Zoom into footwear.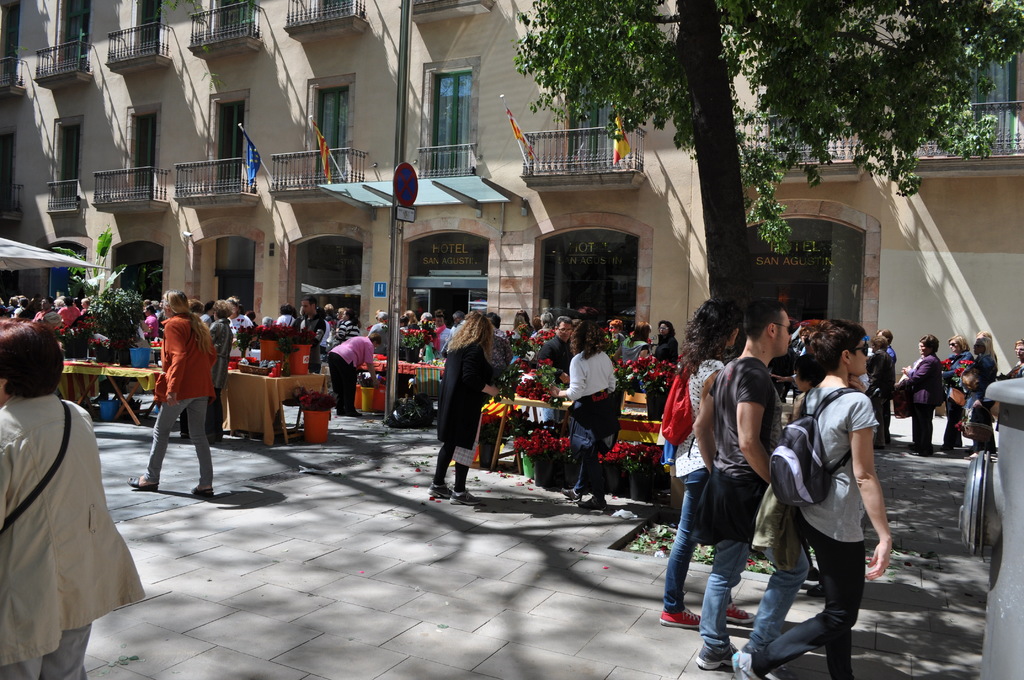
Zoom target: 876/441/884/450.
